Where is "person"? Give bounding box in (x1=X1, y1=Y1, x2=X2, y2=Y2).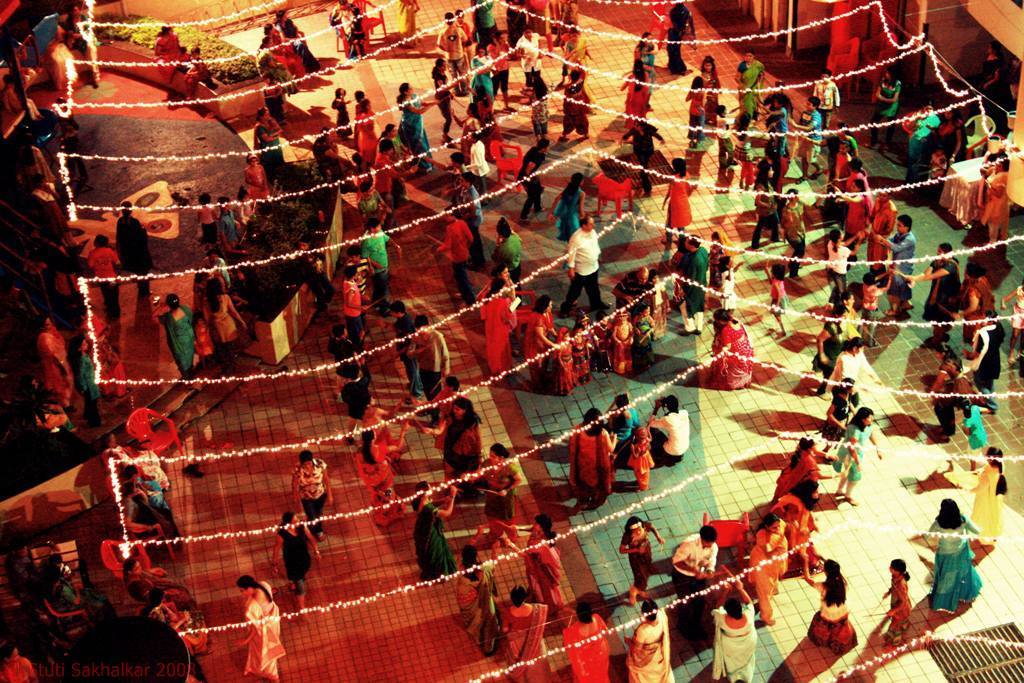
(x1=520, y1=288, x2=563, y2=356).
